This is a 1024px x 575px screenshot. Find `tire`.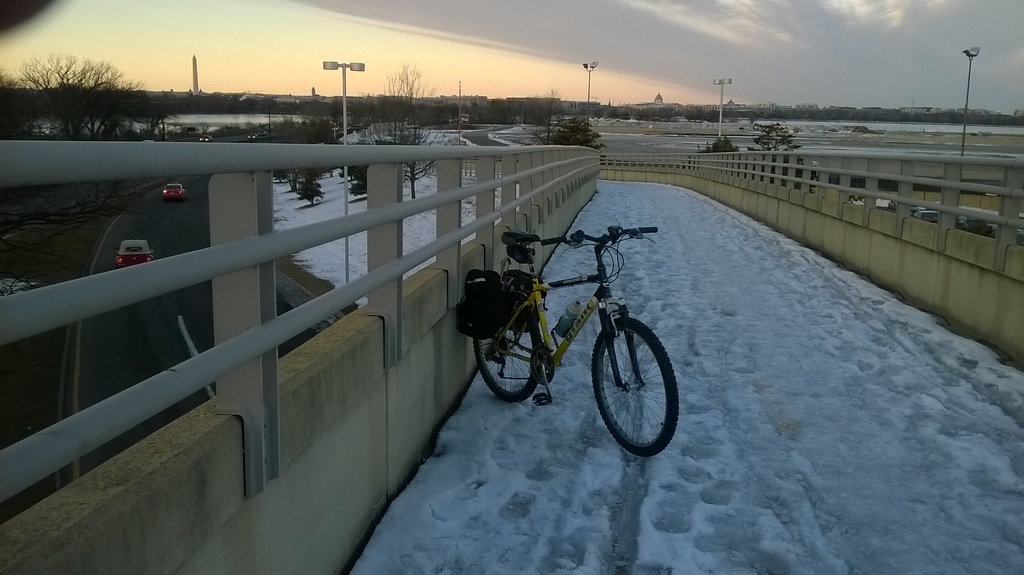
Bounding box: detection(474, 305, 543, 401).
